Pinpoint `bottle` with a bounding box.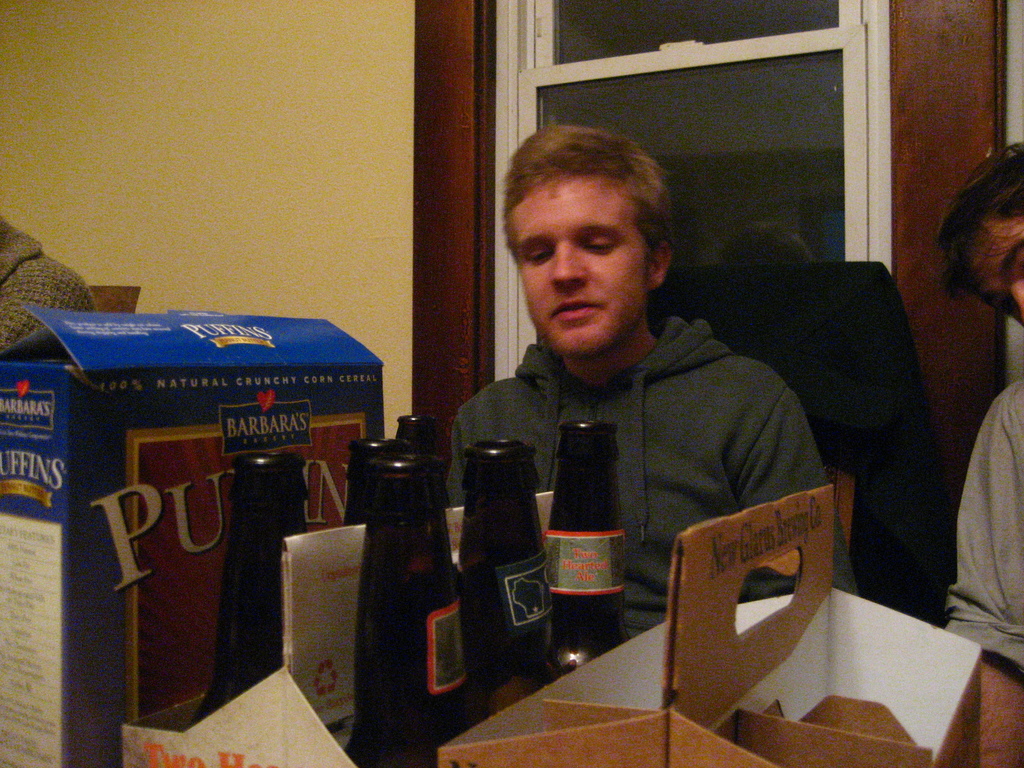
[left=354, top=437, right=457, bottom=767].
